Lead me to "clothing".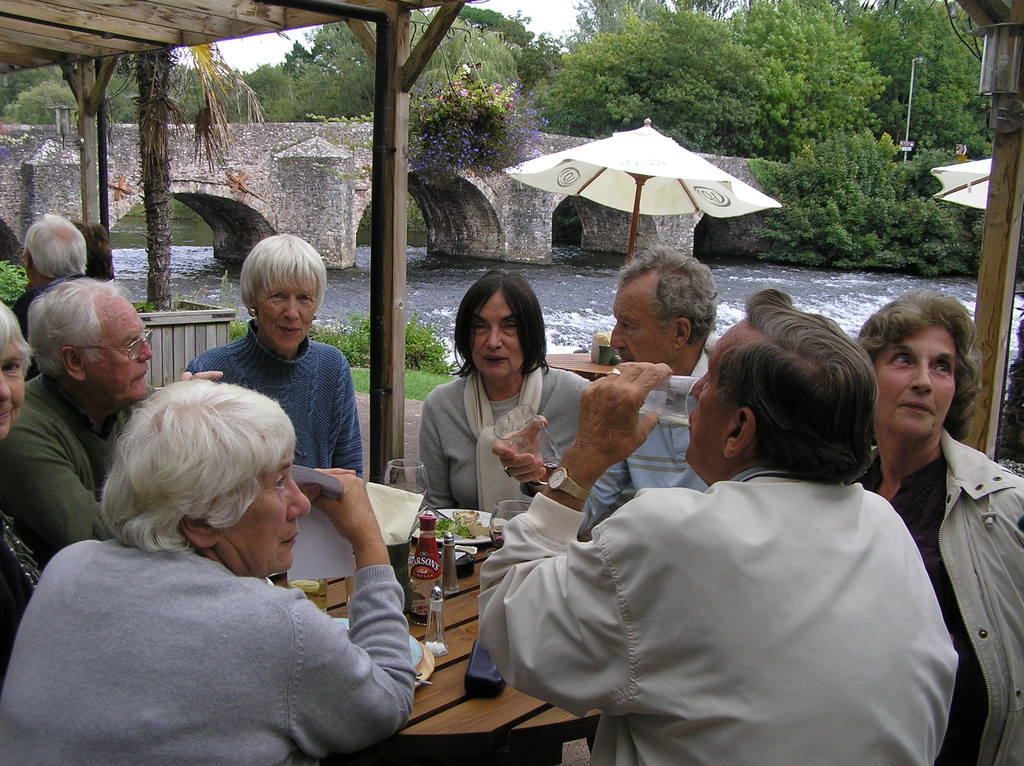
Lead to (422,372,596,513).
